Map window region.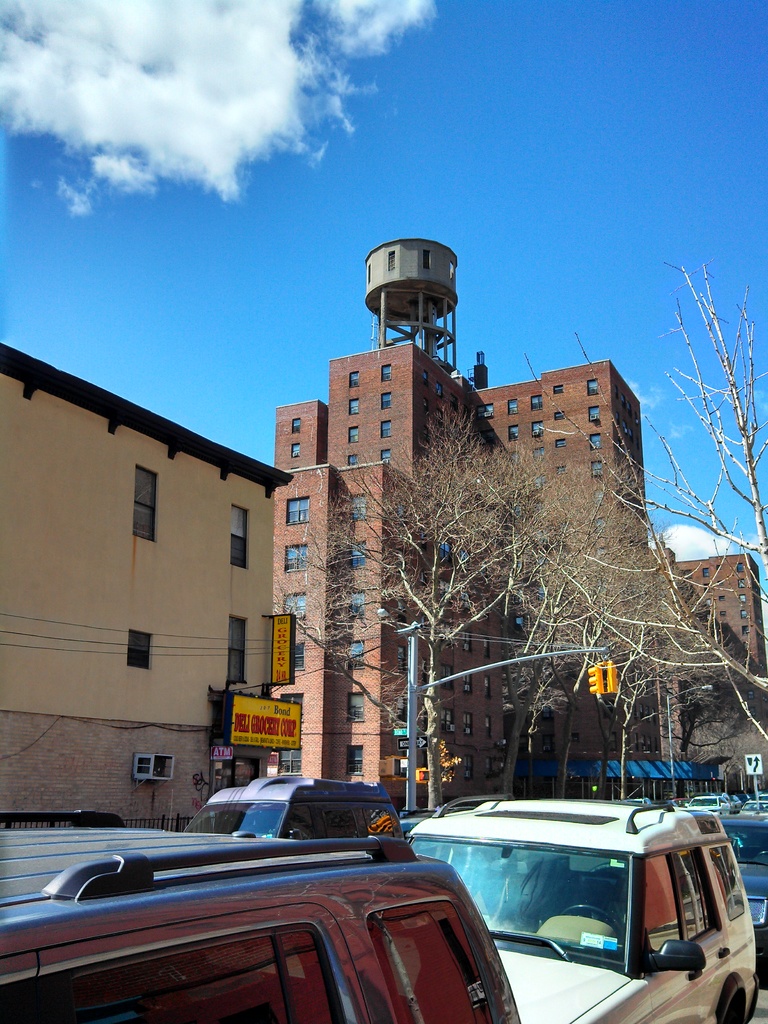
Mapped to (232,507,248,573).
